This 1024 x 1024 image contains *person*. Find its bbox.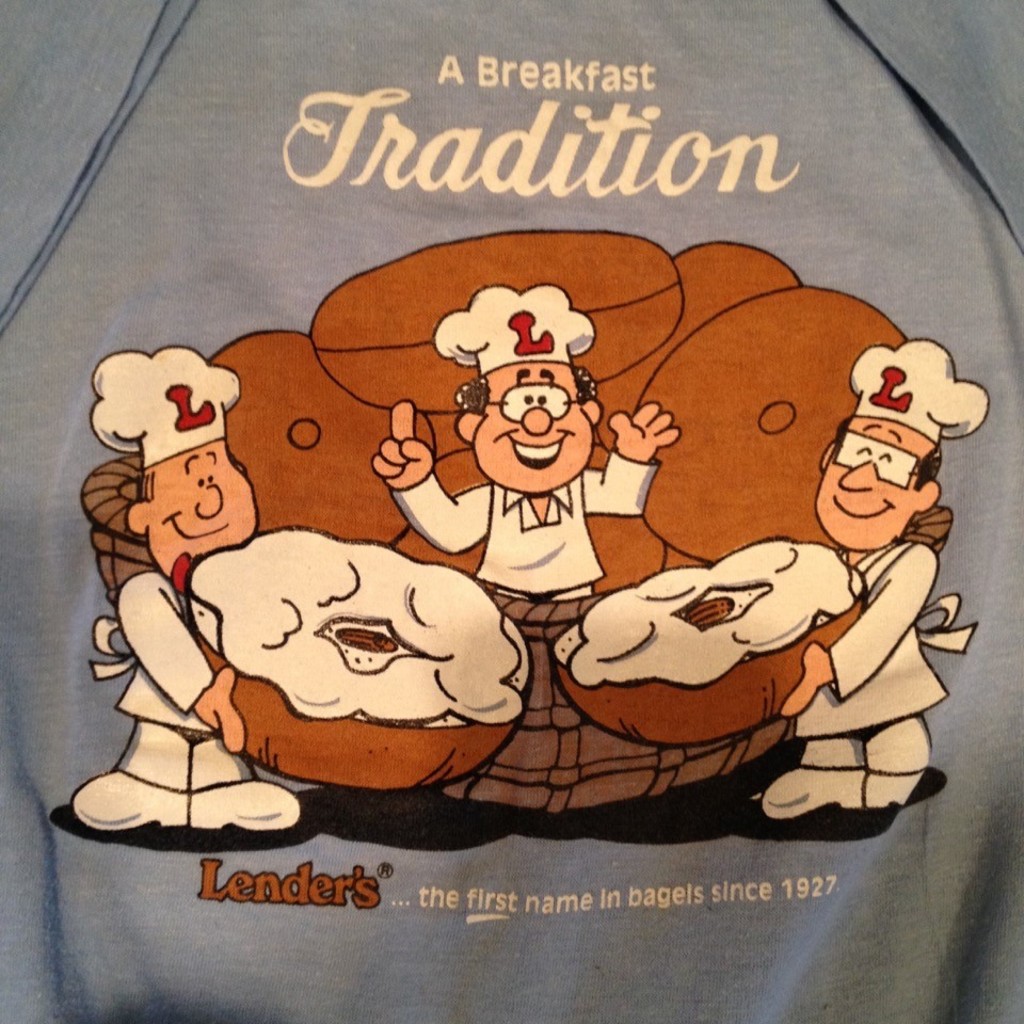
rect(70, 349, 300, 834).
